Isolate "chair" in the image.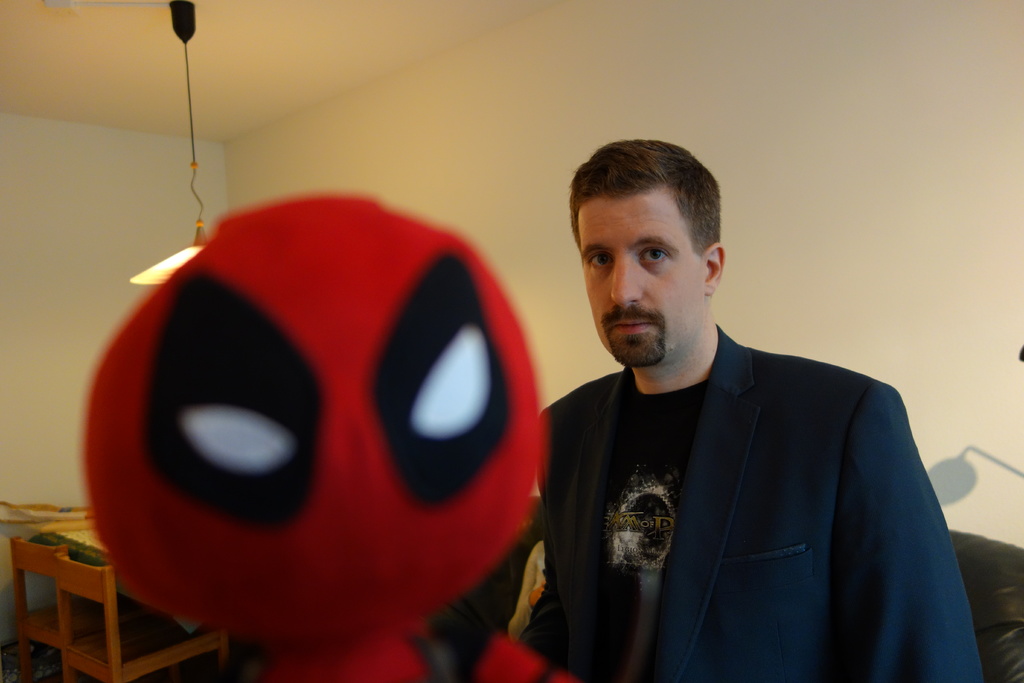
Isolated region: Rect(940, 528, 1023, 682).
